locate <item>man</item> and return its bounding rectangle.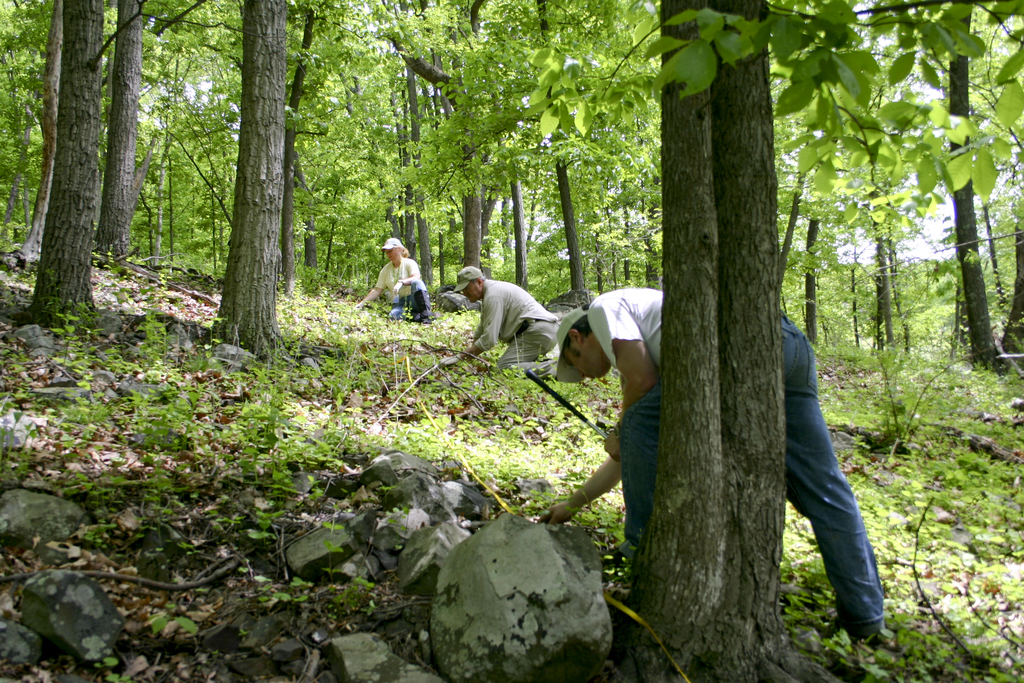
box(436, 267, 568, 382).
